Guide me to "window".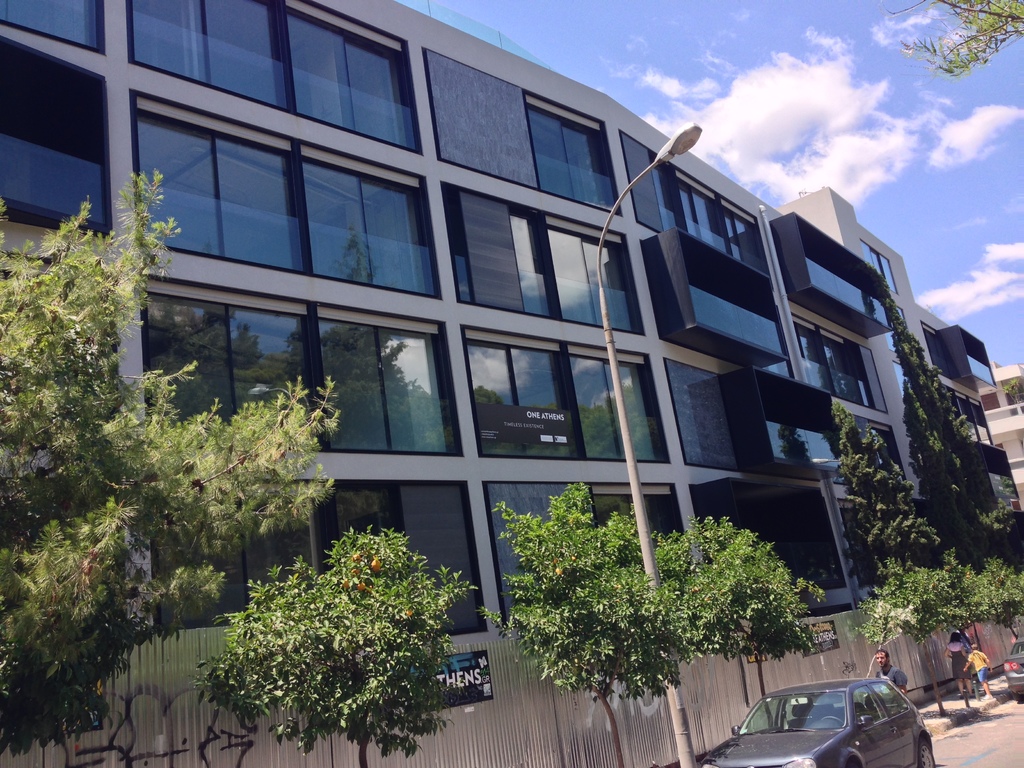
Guidance: 865:420:906:483.
